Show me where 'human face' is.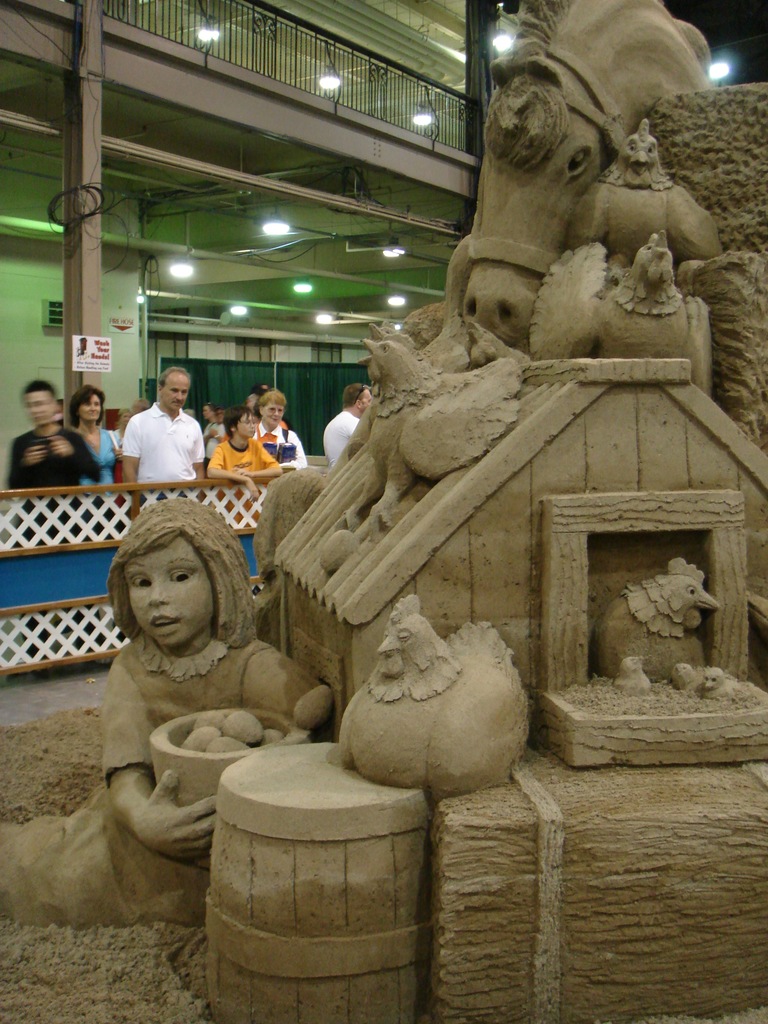
'human face' is at x1=262 y1=399 x2=284 y2=424.
